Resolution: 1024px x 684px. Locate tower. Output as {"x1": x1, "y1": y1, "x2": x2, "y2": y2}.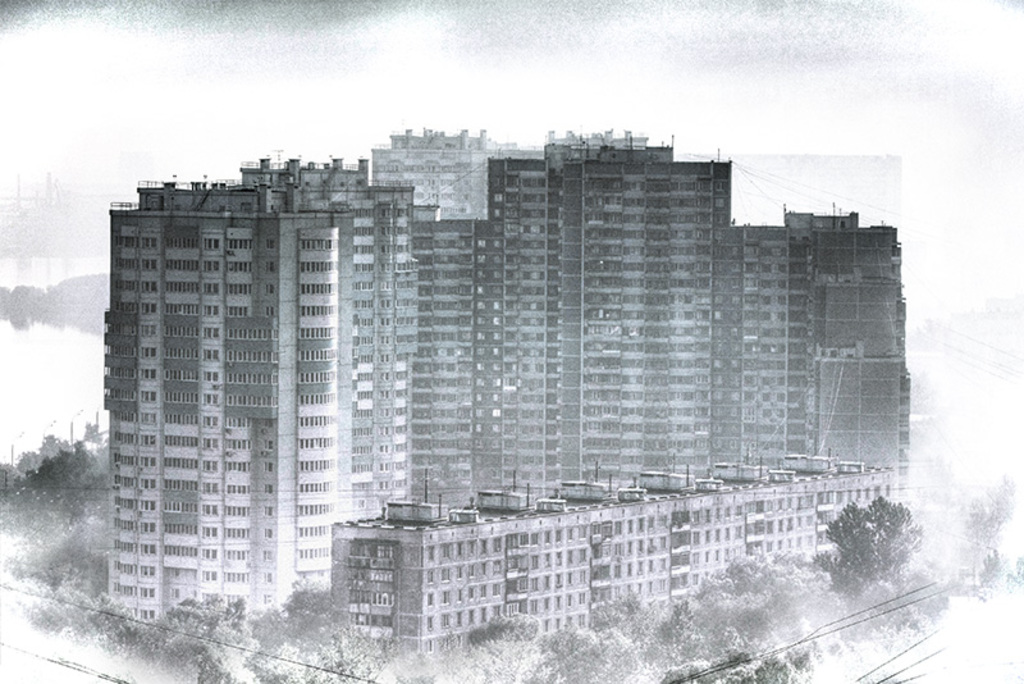
{"x1": 342, "y1": 494, "x2": 504, "y2": 658}.
